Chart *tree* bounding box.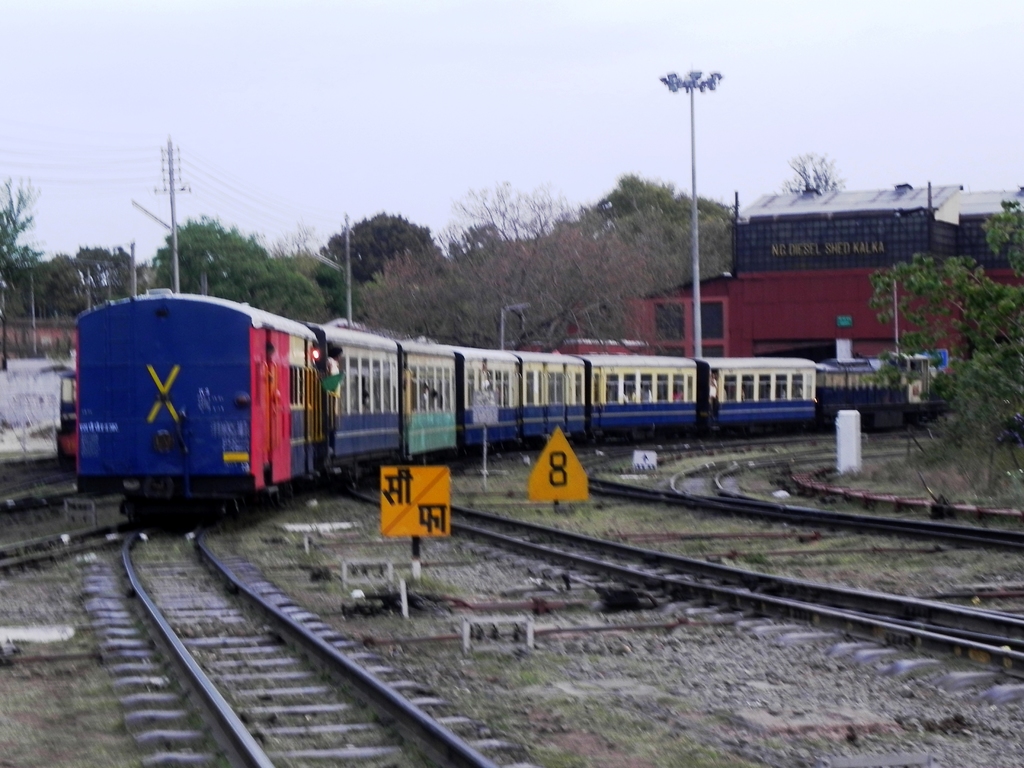
Charted: [154, 209, 312, 321].
